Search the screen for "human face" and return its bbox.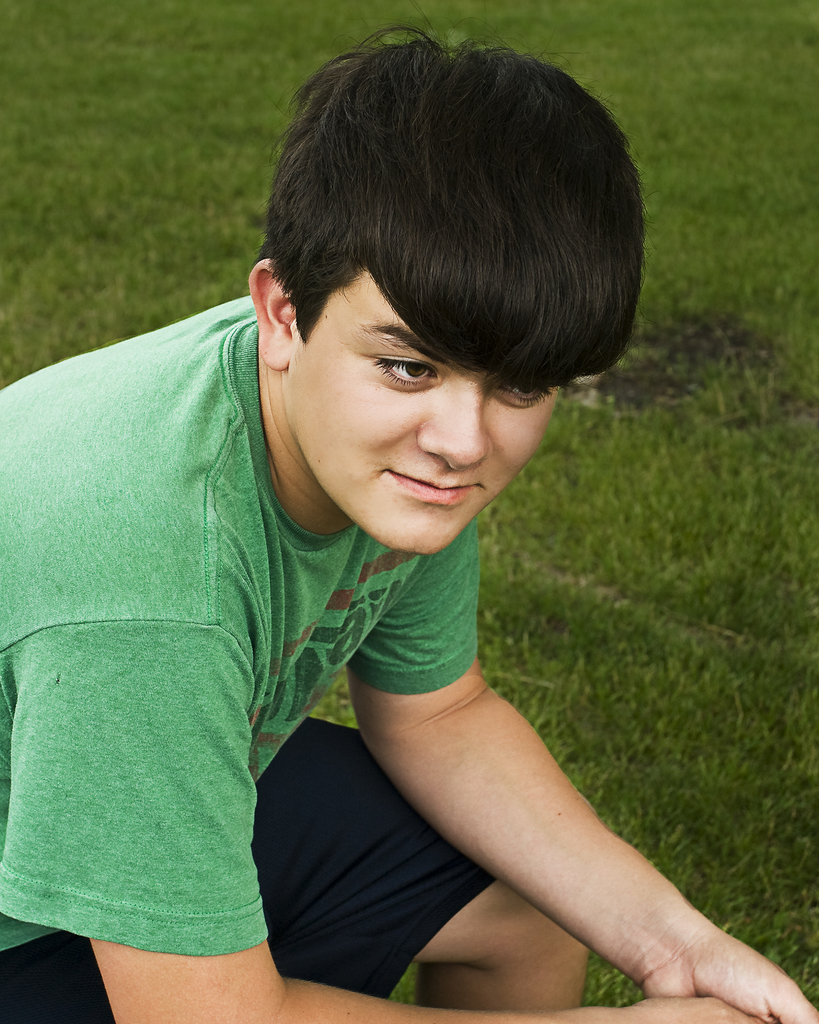
Found: <region>293, 264, 561, 559</region>.
